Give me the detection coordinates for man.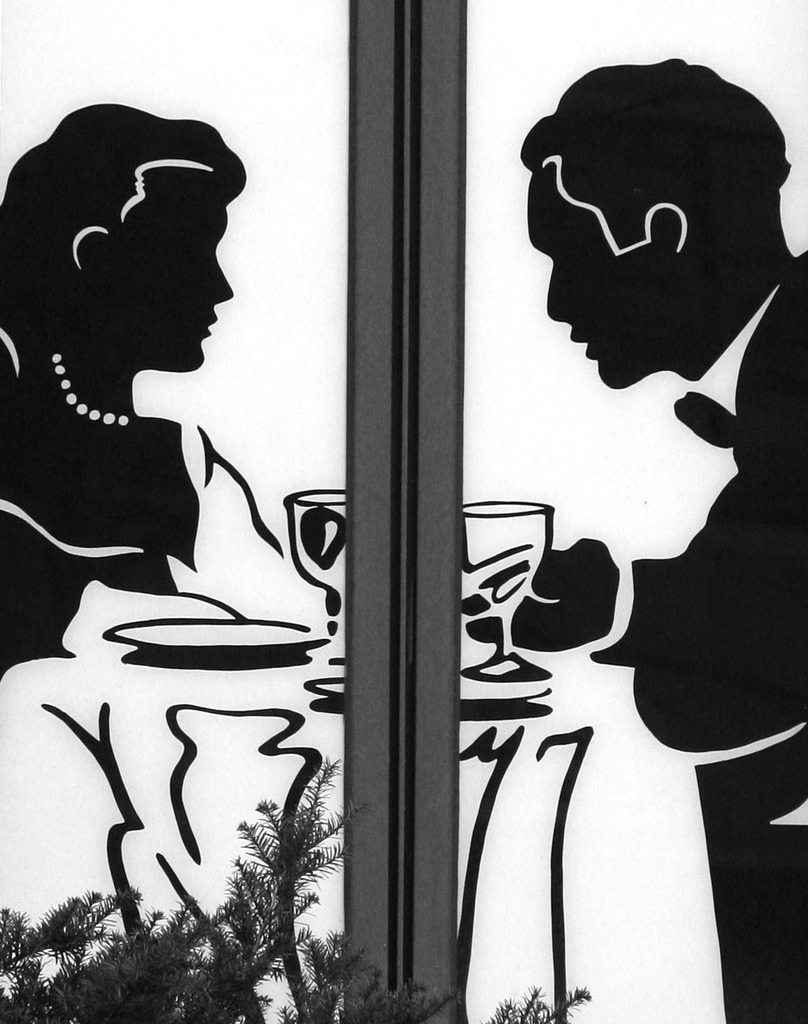
[457,56,807,1023].
